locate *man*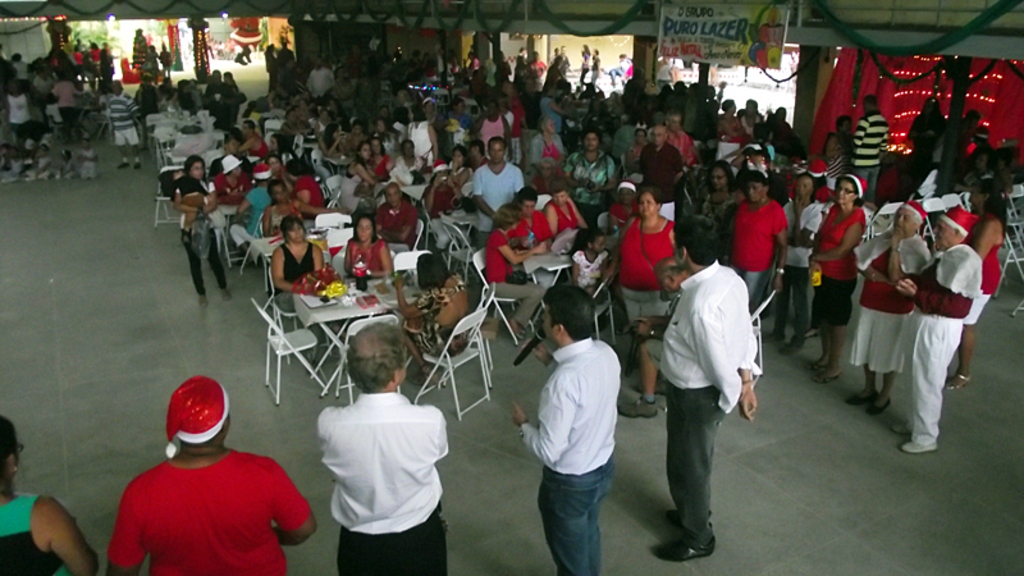
(468, 134, 527, 251)
